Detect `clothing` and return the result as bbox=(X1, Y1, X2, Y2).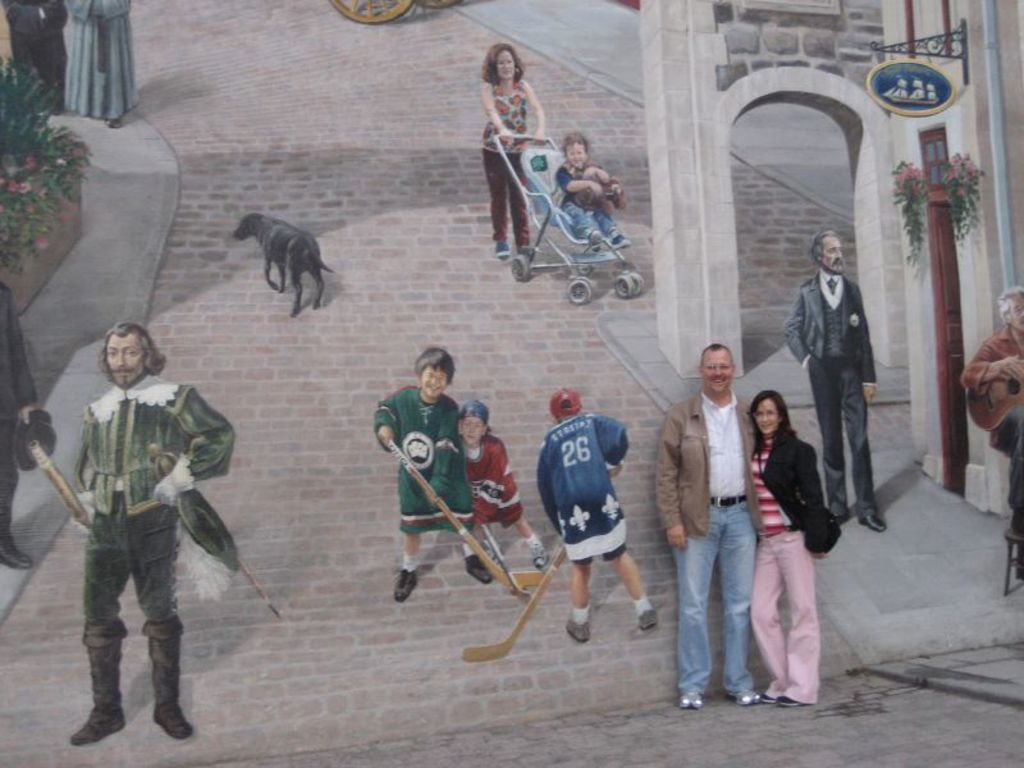
bbox=(61, 0, 138, 122).
